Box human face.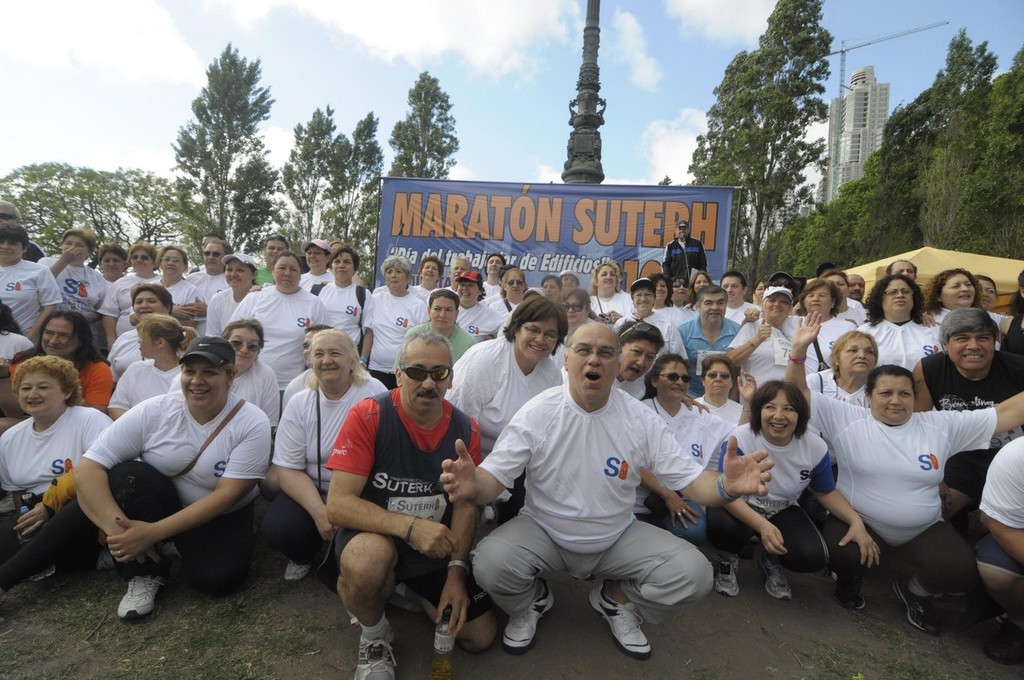
(x1=839, y1=336, x2=876, y2=373).
